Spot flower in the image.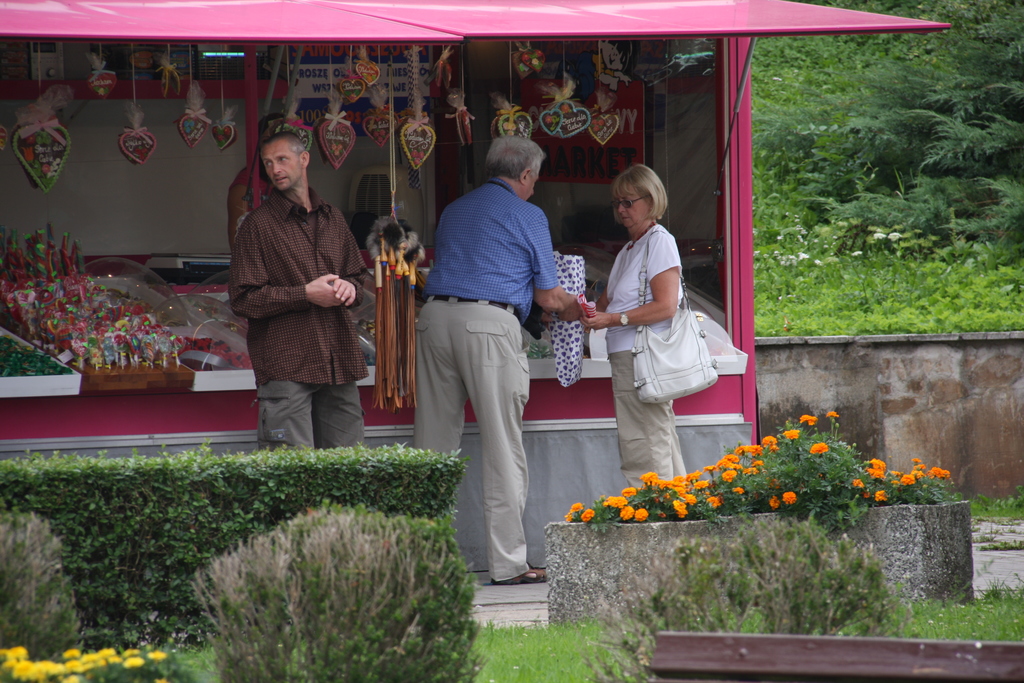
flower found at {"left": 716, "top": 456, "right": 729, "bottom": 472}.
